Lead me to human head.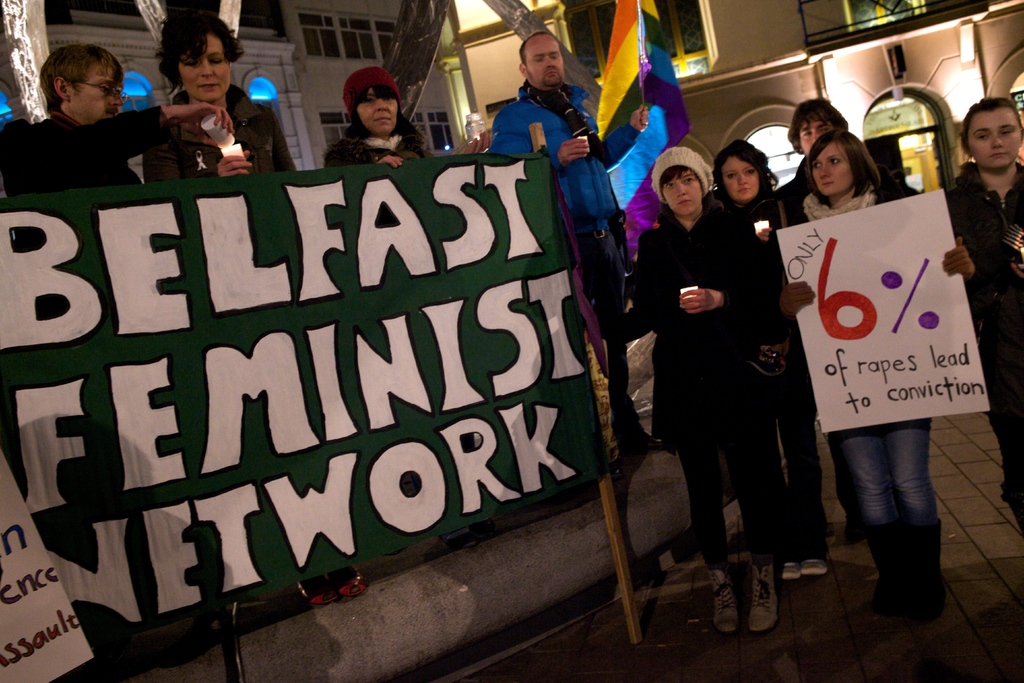
Lead to [left=332, top=62, right=404, bottom=133].
